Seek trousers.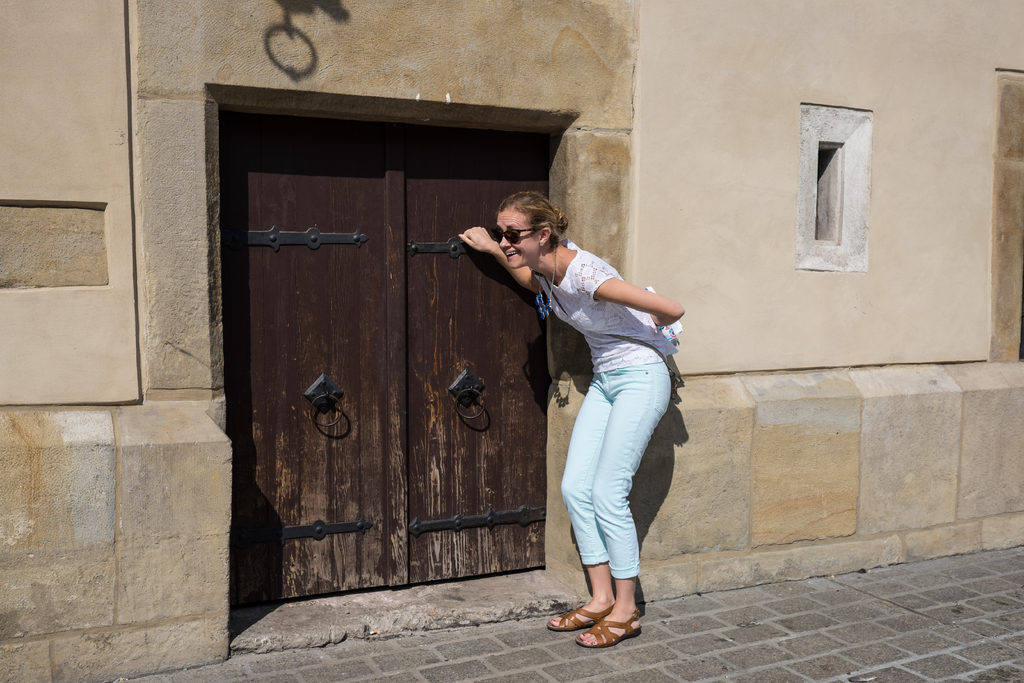
558/360/671/576.
